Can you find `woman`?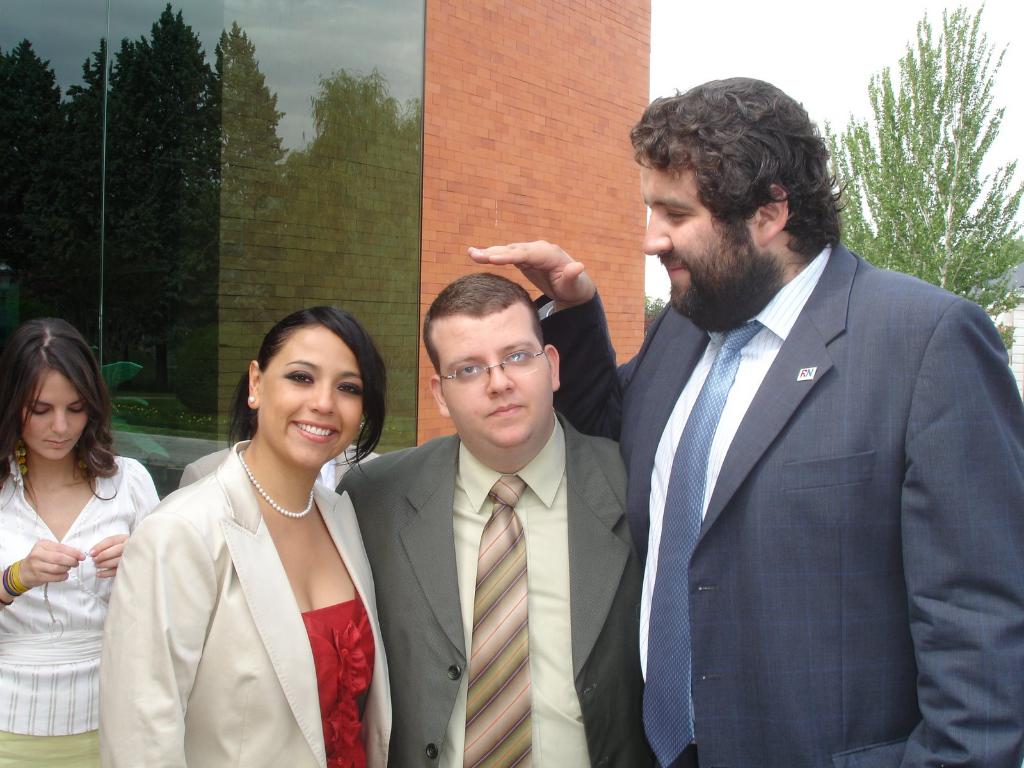
Yes, bounding box: <box>0,317,163,767</box>.
